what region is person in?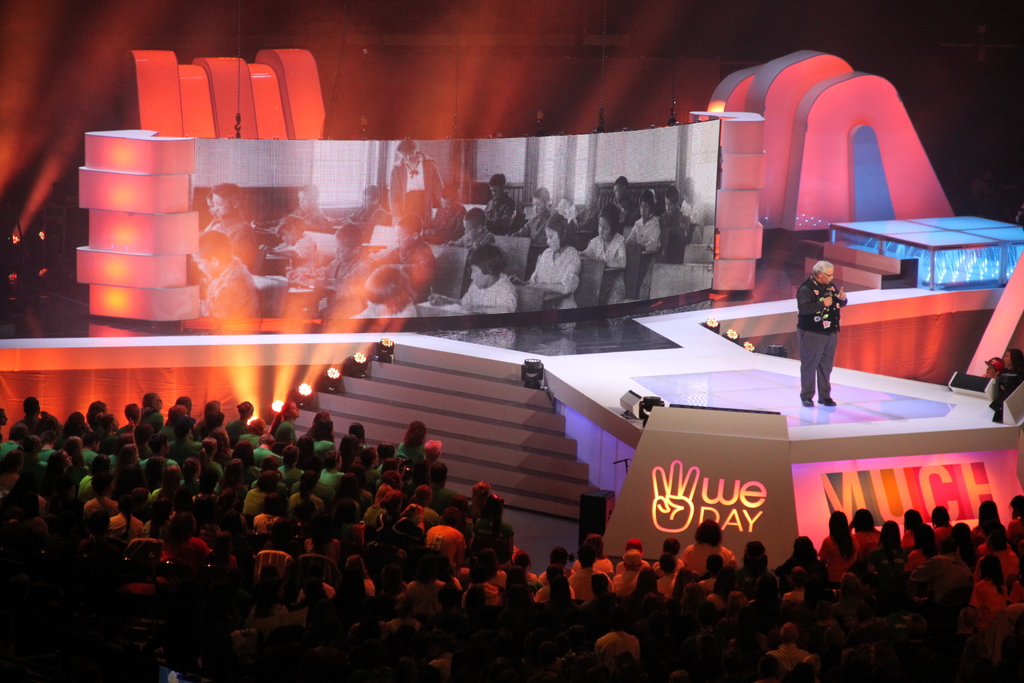
left=612, top=177, right=641, bottom=226.
